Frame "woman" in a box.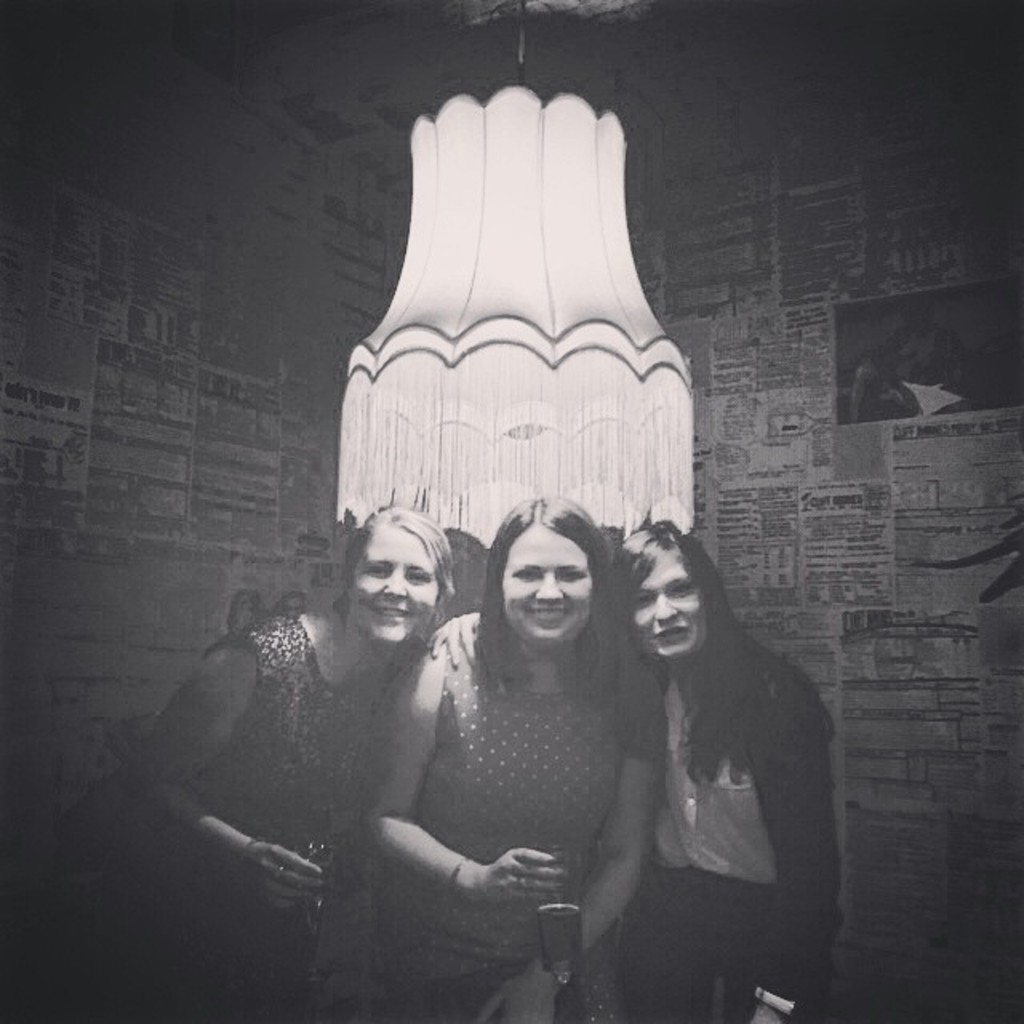
region(354, 507, 664, 1016).
